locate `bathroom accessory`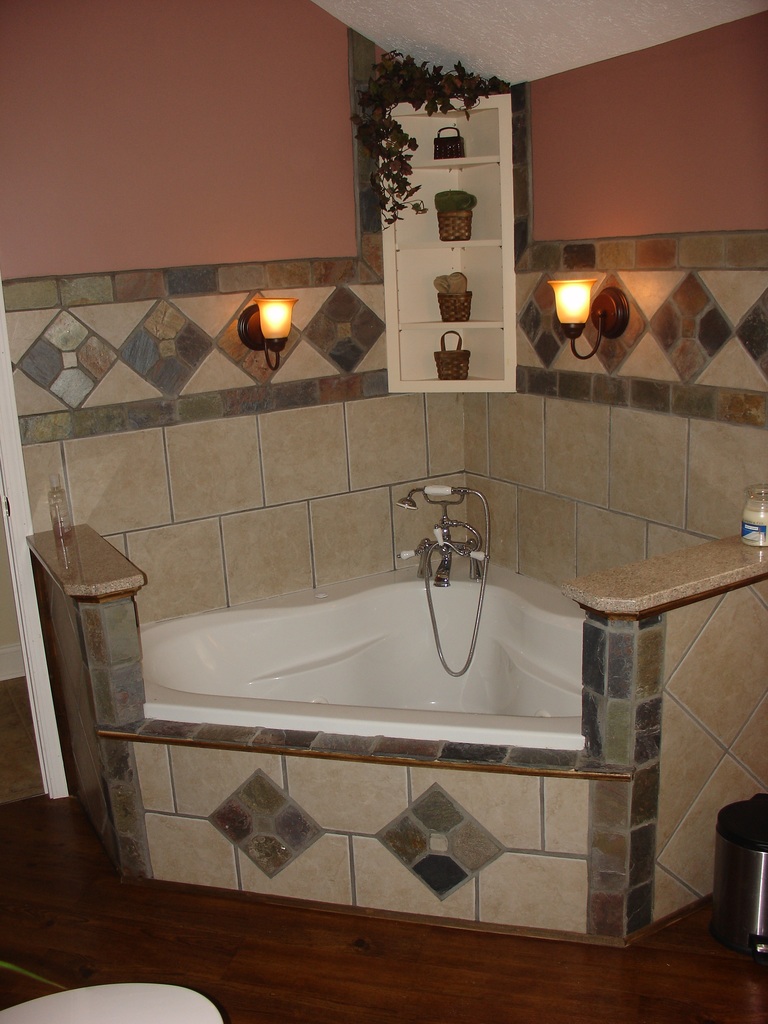
{"x1": 2, "y1": 979, "x2": 240, "y2": 1023}
